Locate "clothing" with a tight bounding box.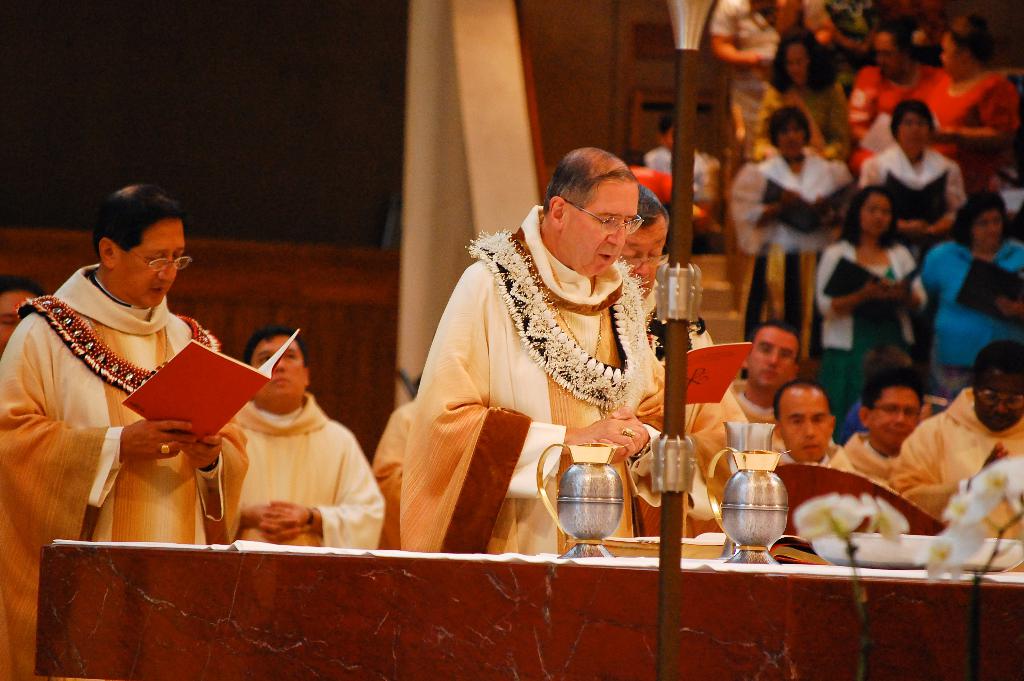
locate(0, 260, 250, 680).
